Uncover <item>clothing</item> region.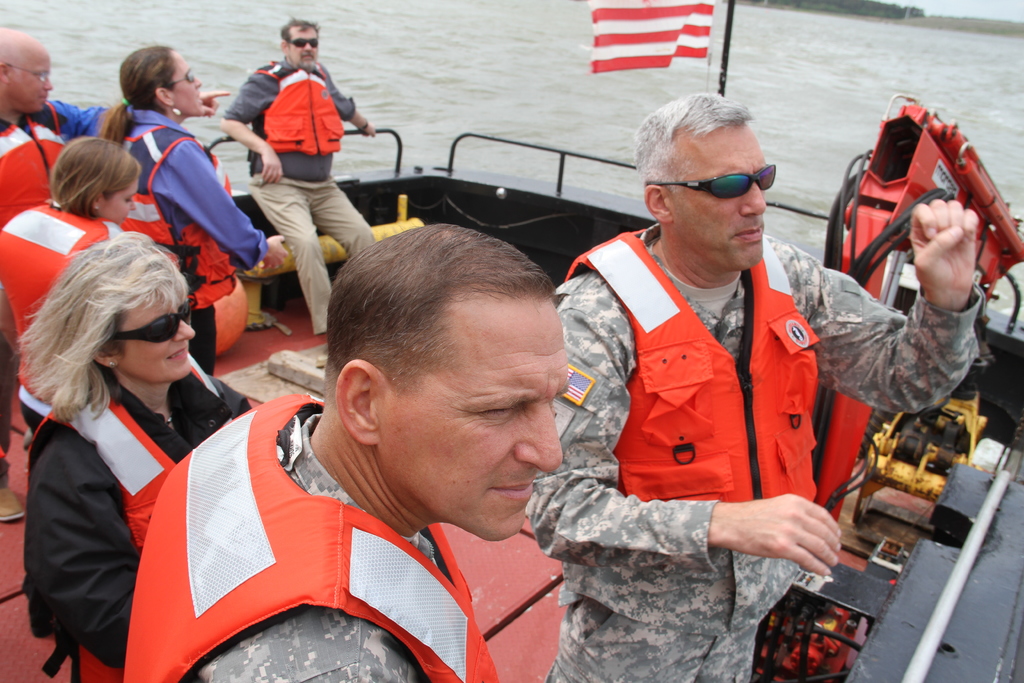
Uncovered: [520,226,977,682].
